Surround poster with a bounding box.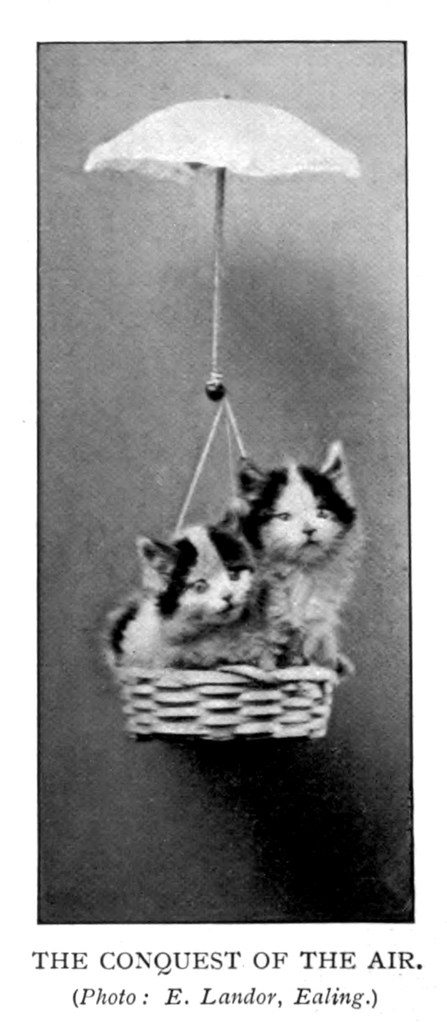
(43, 33, 415, 924).
